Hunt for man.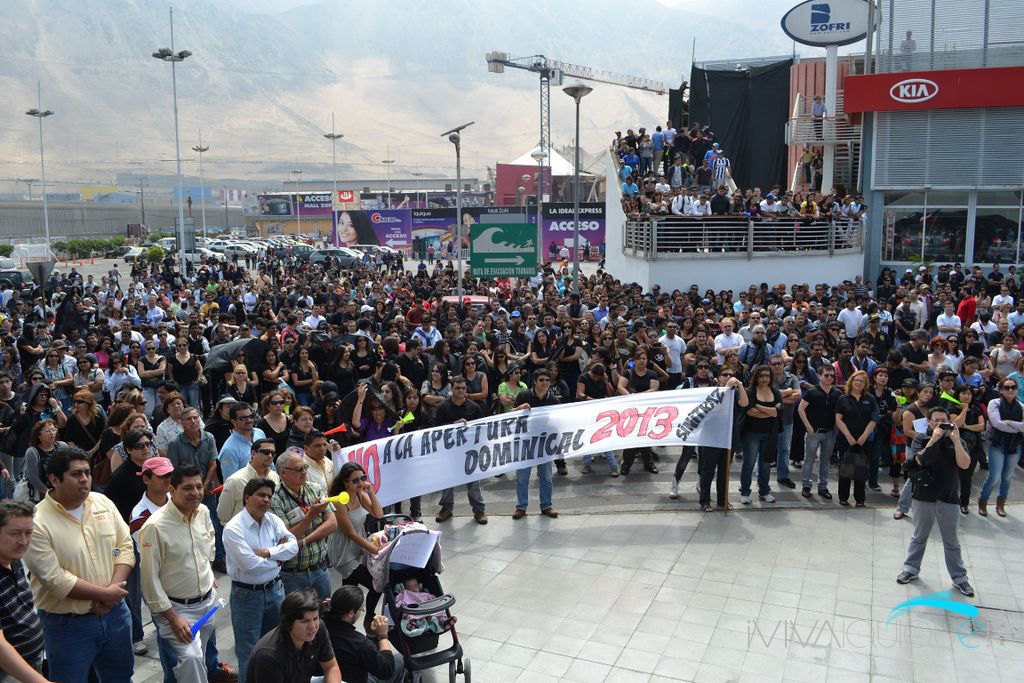
Hunted down at l=266, t=450, r=342, b=609.
